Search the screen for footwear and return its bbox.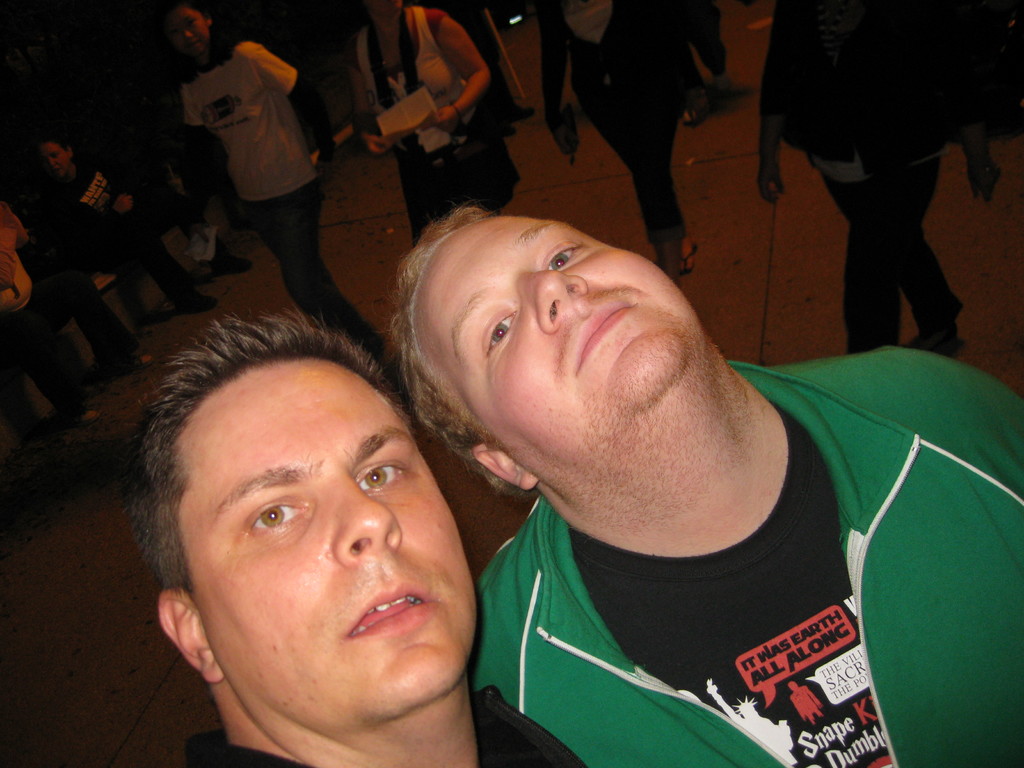
Found: x1=58 y1=402 x2=100 y2=426.
